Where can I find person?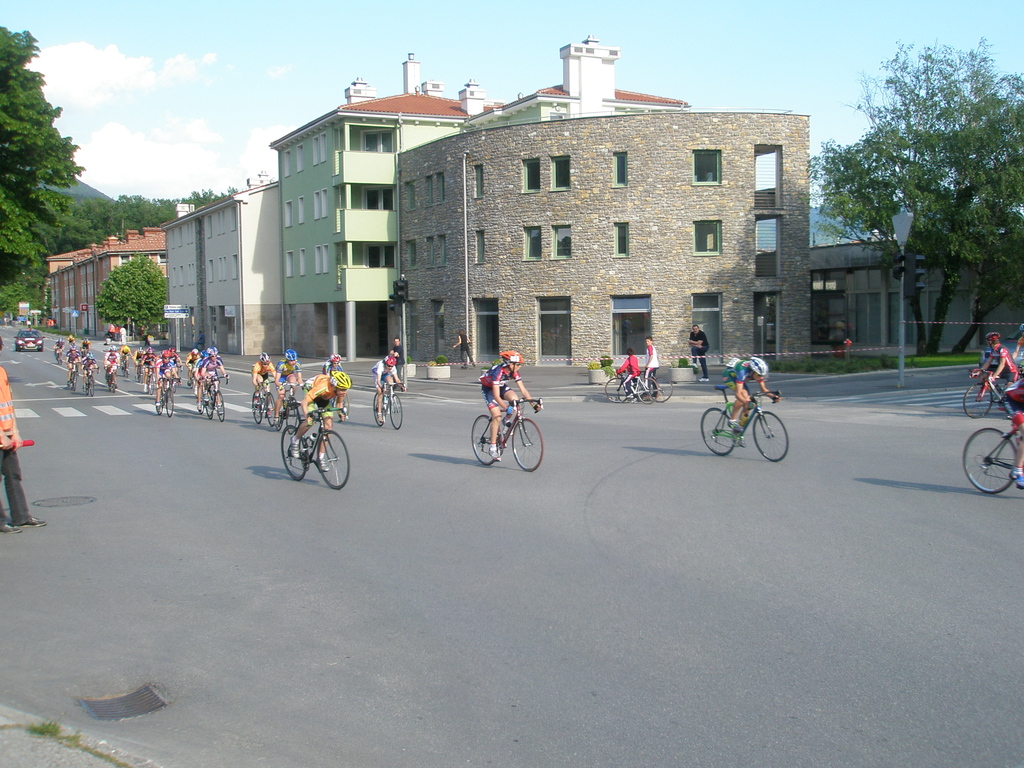
You can find it at <bbox>969, 331, 1023, 401</bbox>.
